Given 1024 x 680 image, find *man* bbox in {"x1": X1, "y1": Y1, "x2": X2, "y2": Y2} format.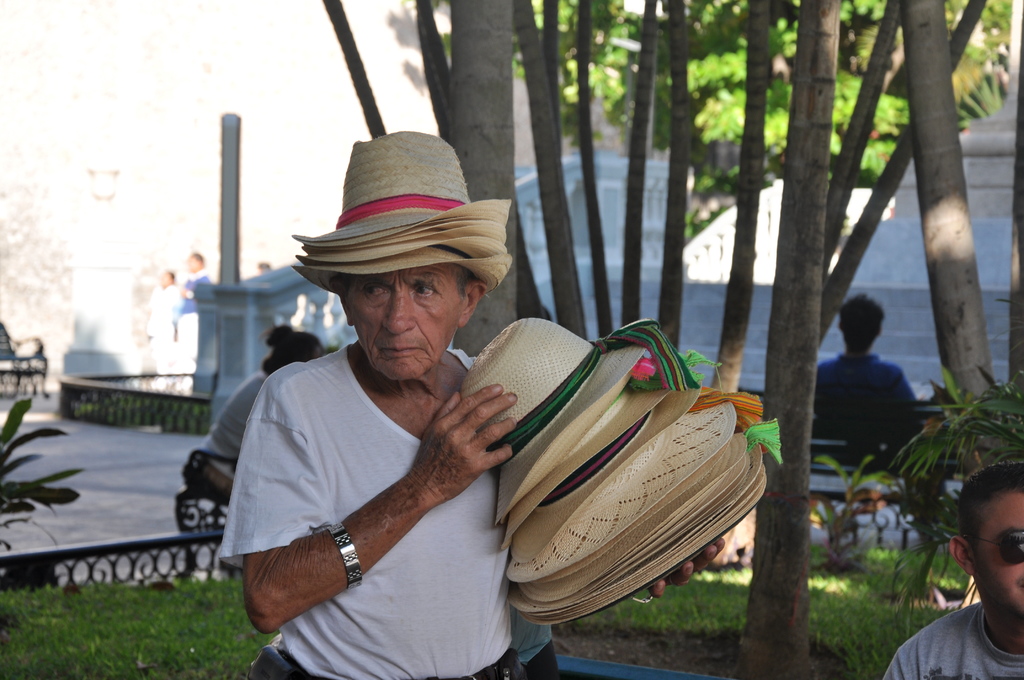
{"x1": 196, "y1": 137, "x2": 626, "y2": 677}.
